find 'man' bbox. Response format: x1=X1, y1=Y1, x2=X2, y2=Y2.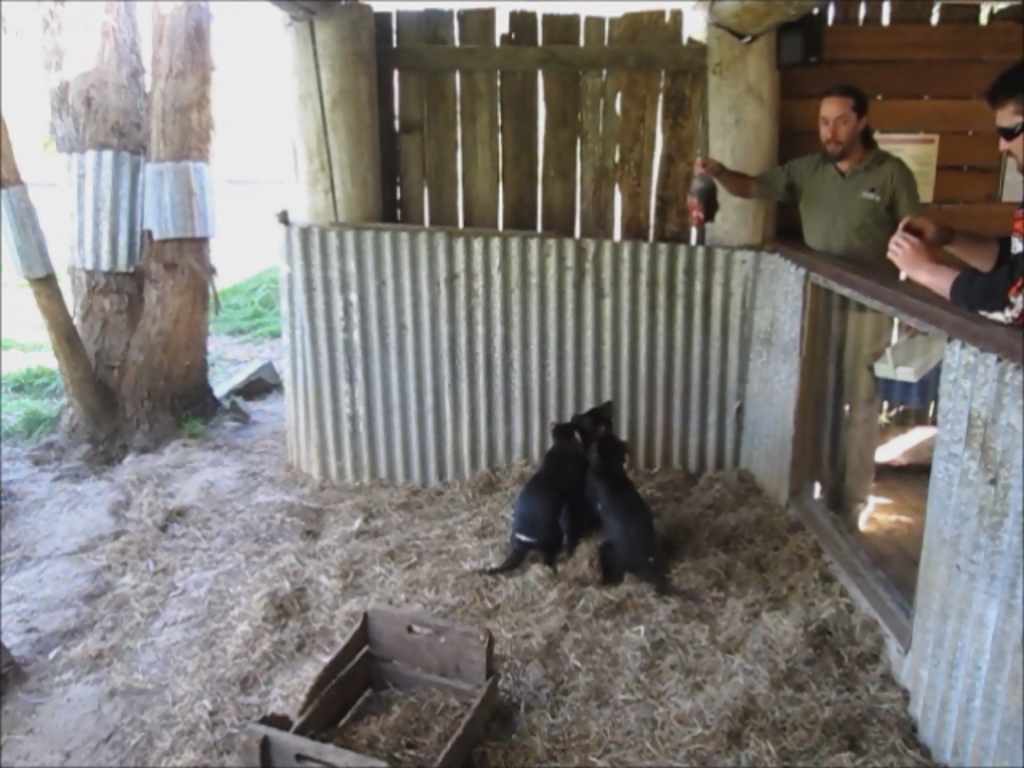
x1=886, y1=58, x2=1022, y2=323.
